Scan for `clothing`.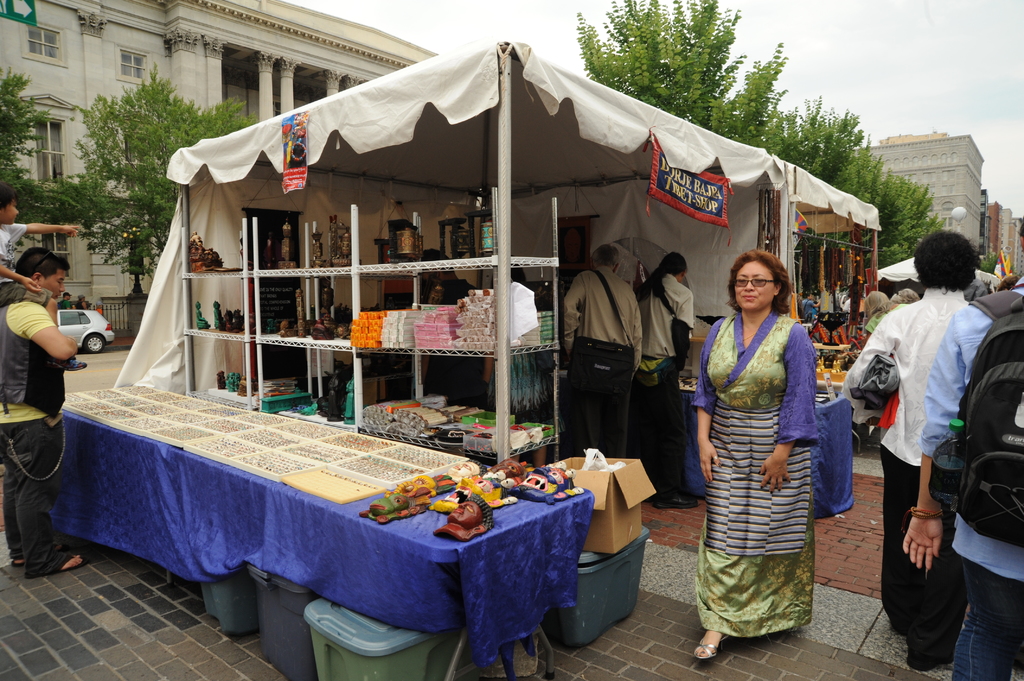
Scan result: [431,280,491,403].
